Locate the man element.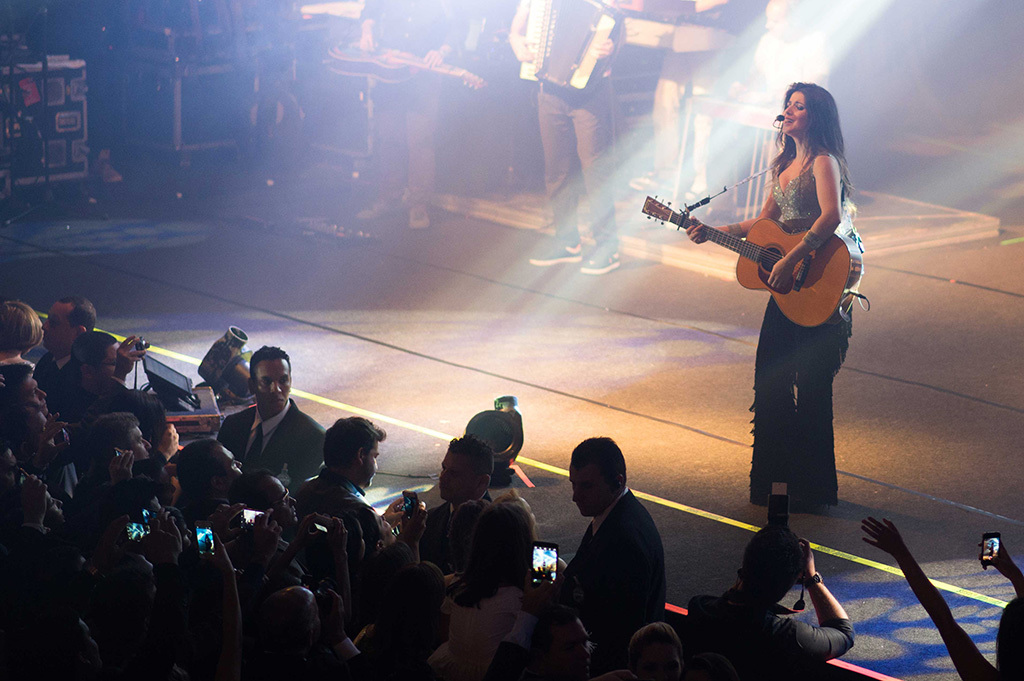
Element bbox: (288, 414, 429, 558).
